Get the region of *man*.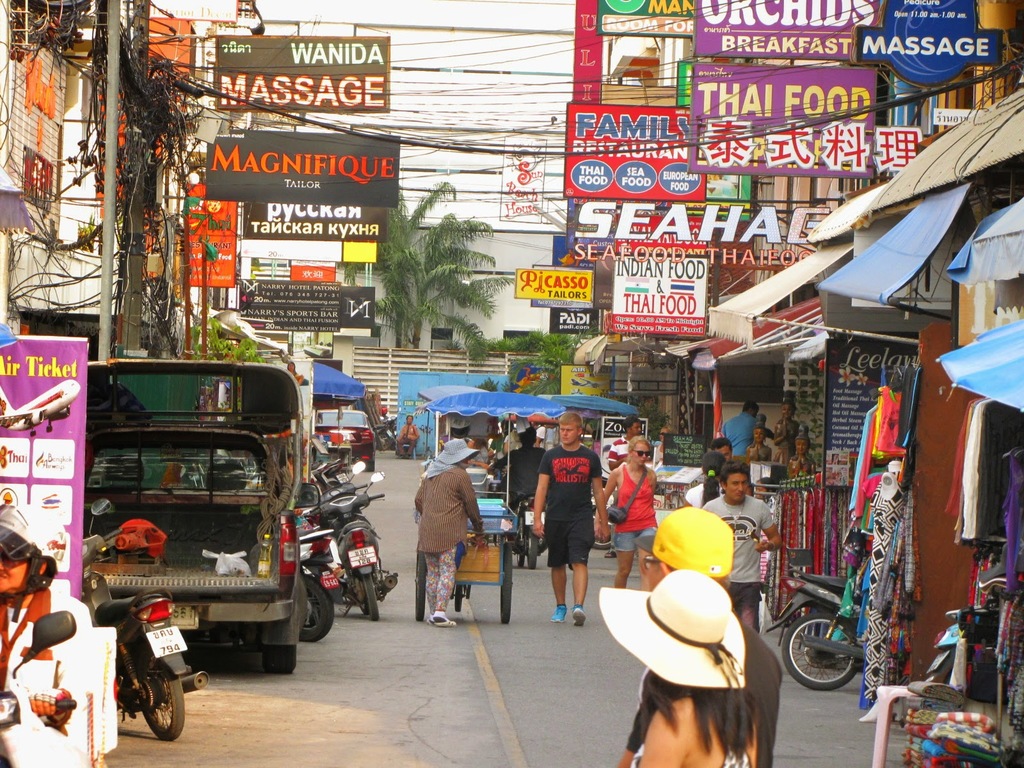
bbox=(525, 417, 604, 632).
